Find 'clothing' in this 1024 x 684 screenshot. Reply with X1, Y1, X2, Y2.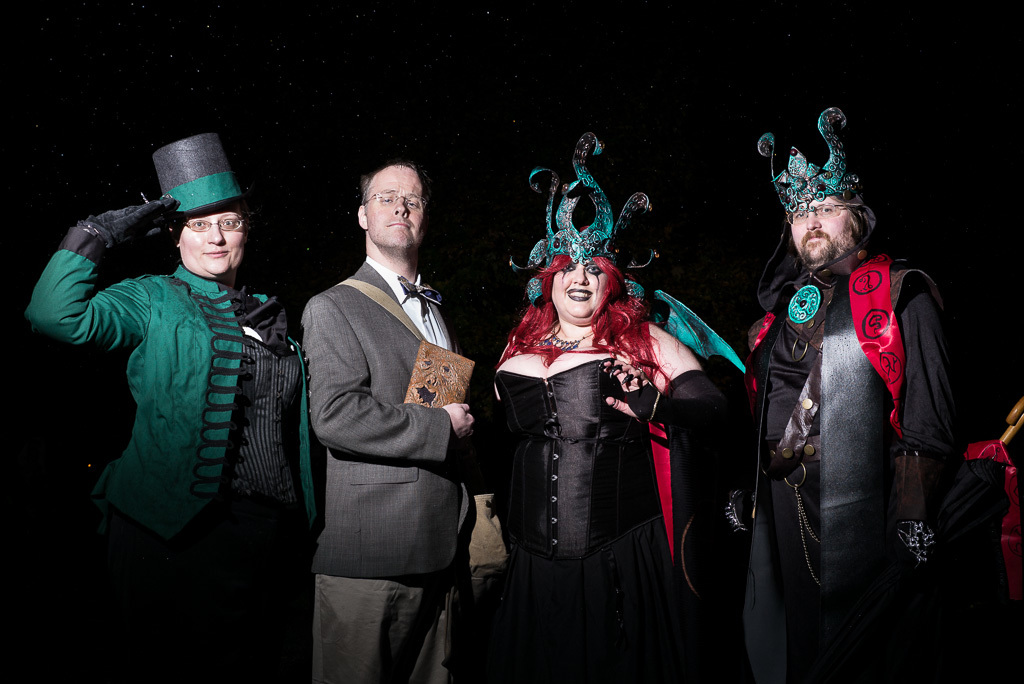
521, 135, 741, 368.
